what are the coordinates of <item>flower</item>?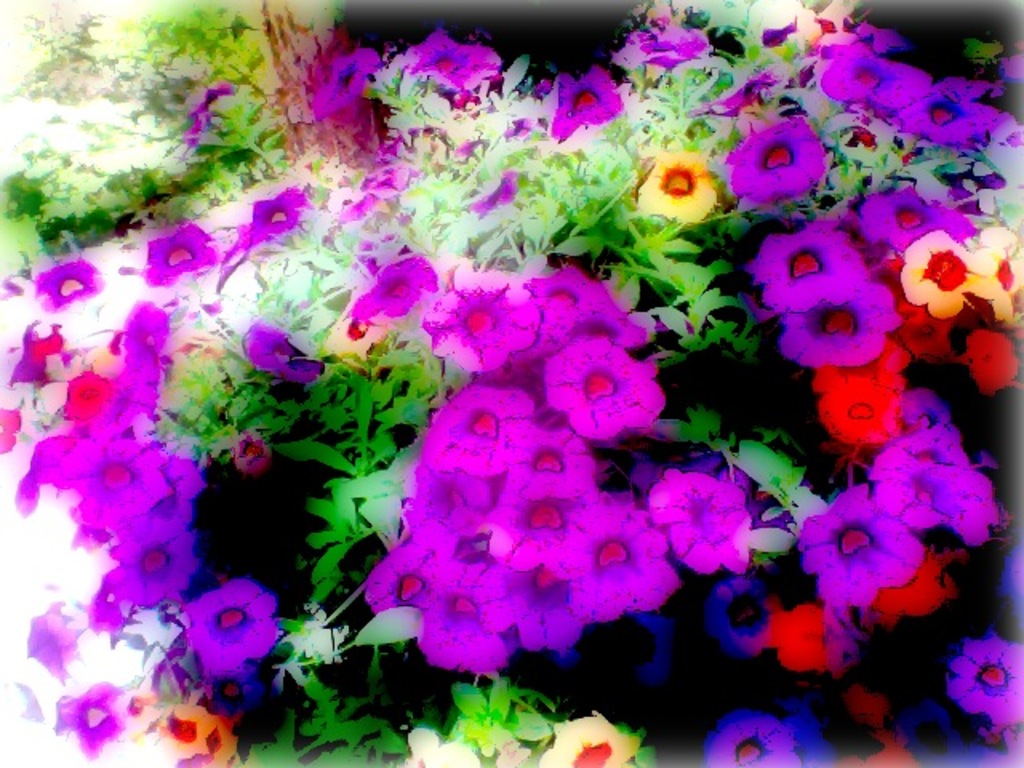
pyautogui.locateOnScreen(534, 709, 635, 766).
